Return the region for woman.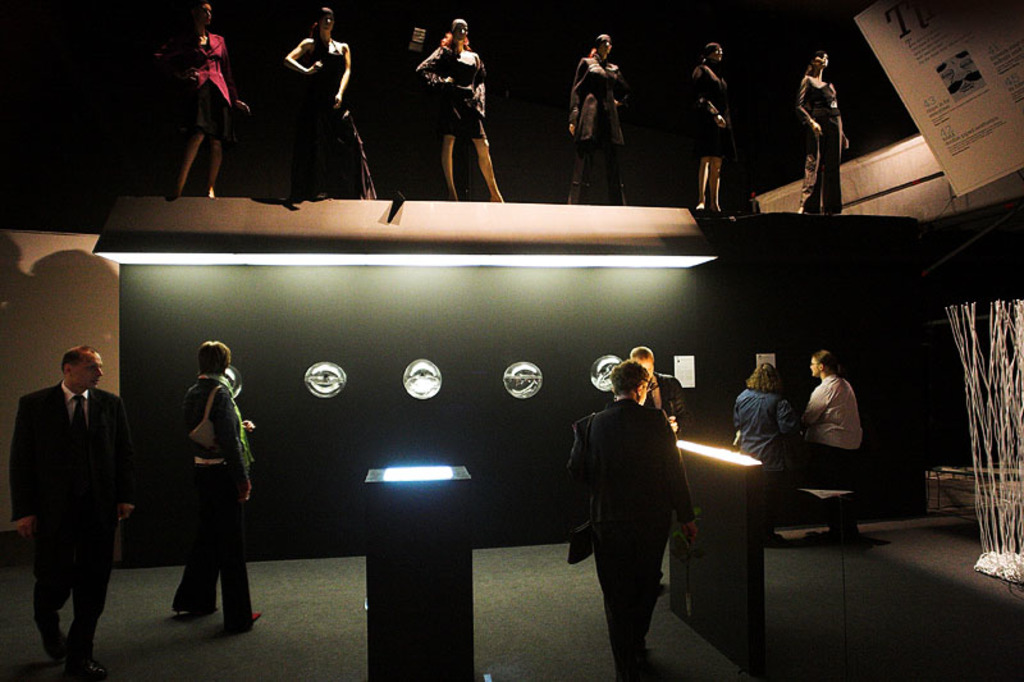
<bbox>797, 352, 863, 544</bbox>.
